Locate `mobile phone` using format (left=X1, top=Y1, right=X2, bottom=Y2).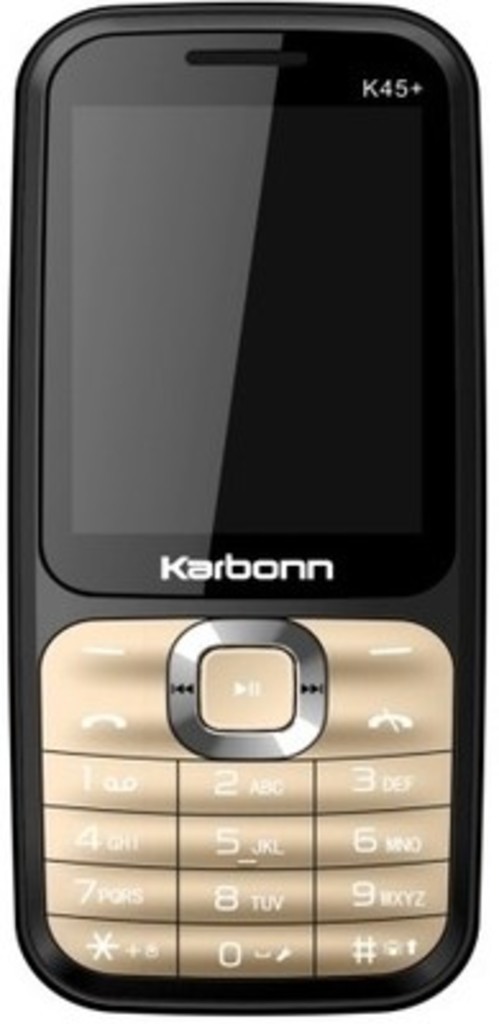
(left=0, top=0, right=496, bottom=1021).
